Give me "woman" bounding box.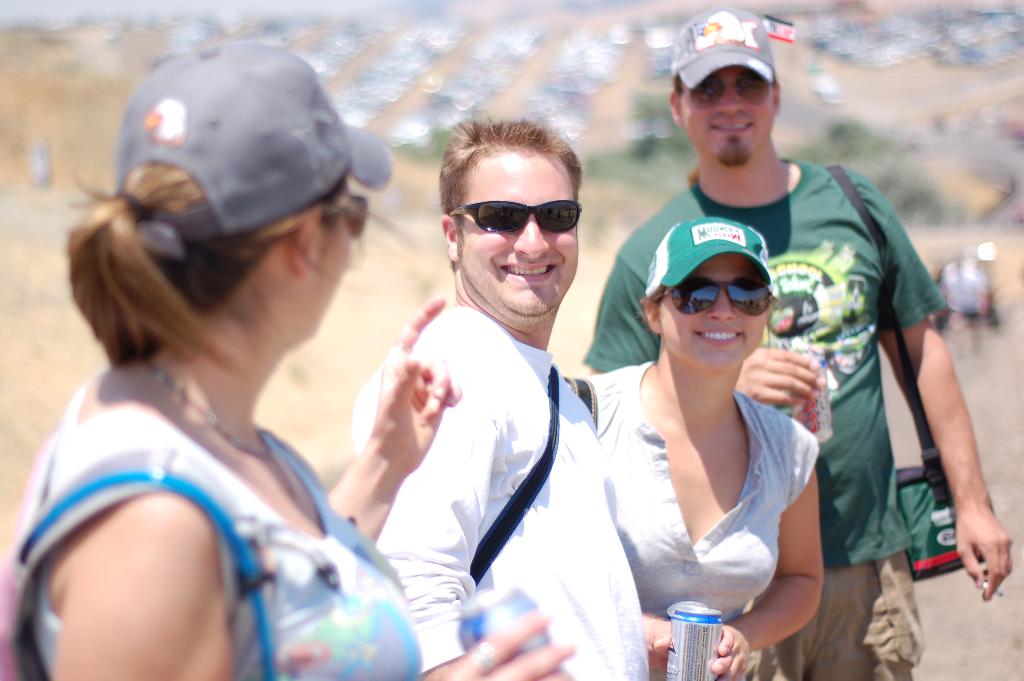
box=[1, 72, 468, 680].
